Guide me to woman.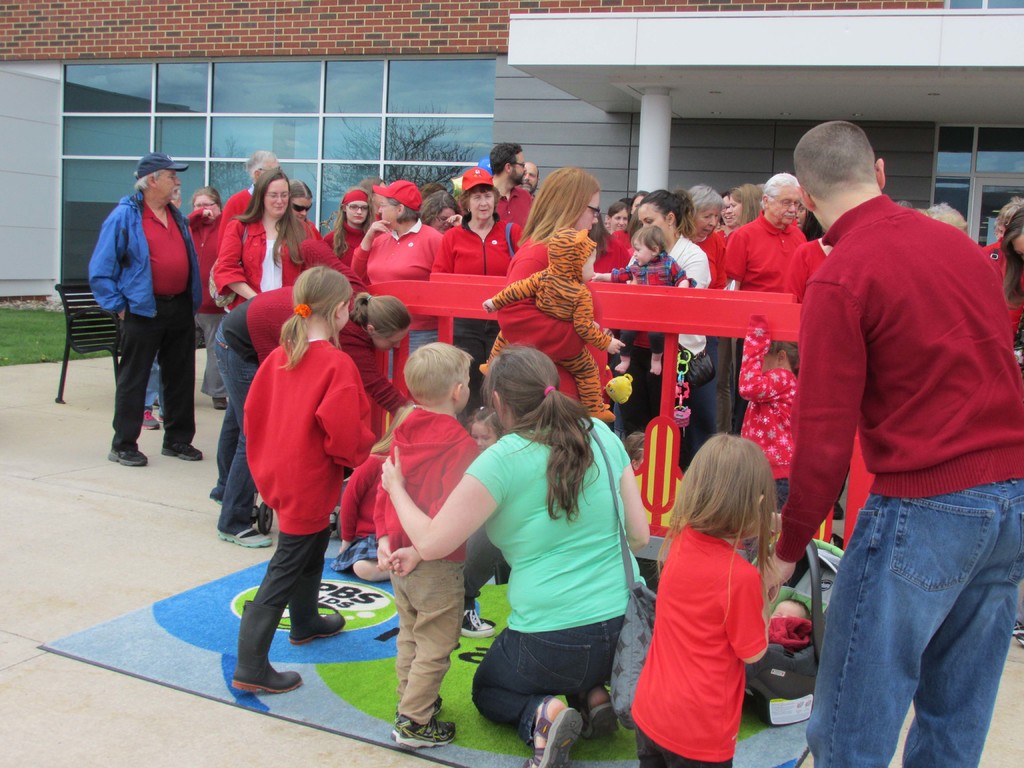
Guidance: rect(729, 182, 763, 229).
